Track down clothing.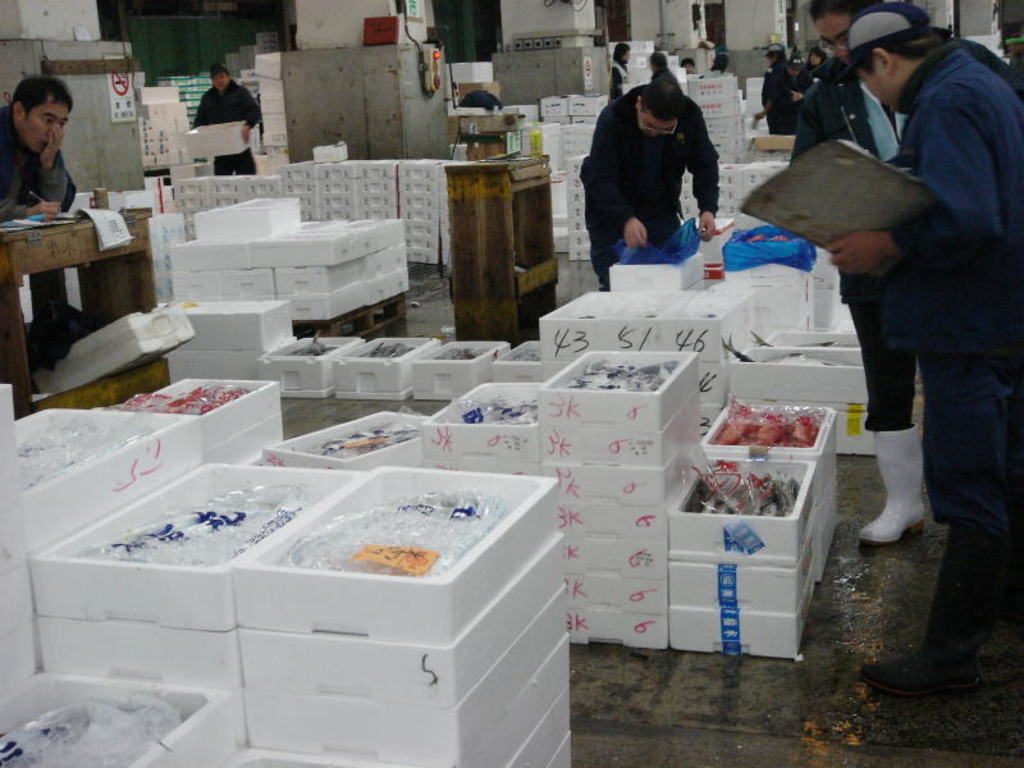
Tracked to left=187, top=79, right=252, bottom=180.
